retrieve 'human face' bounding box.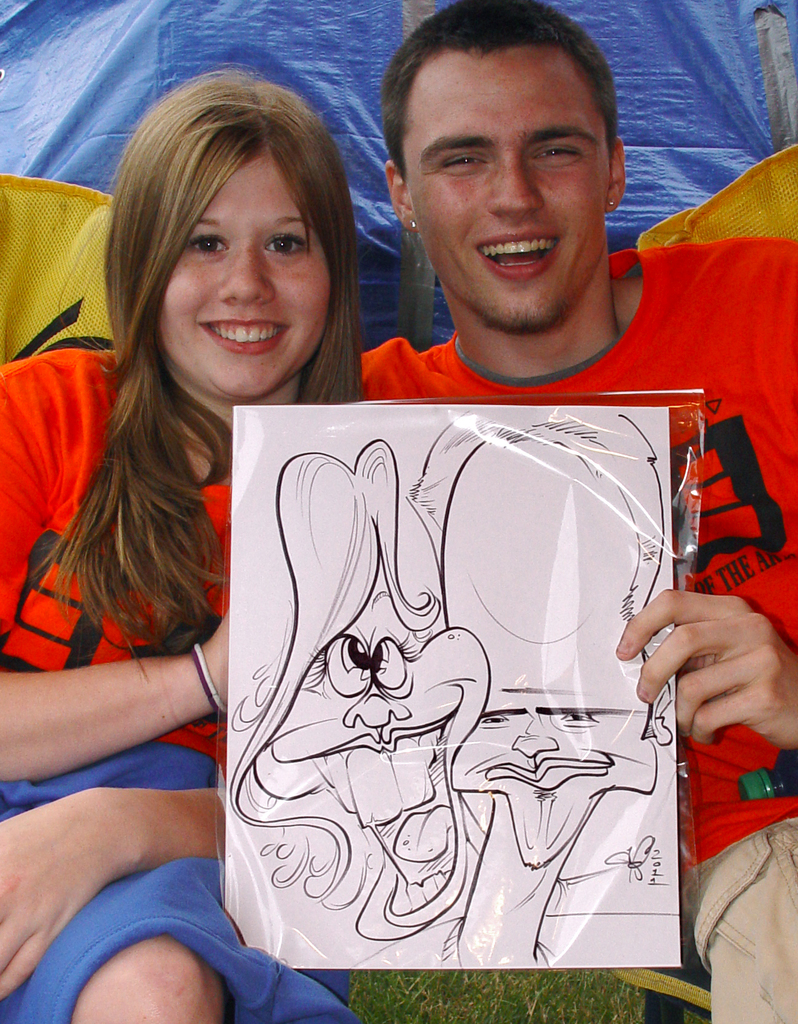
Bounding box: Rect(409, 53, 607, 330).
